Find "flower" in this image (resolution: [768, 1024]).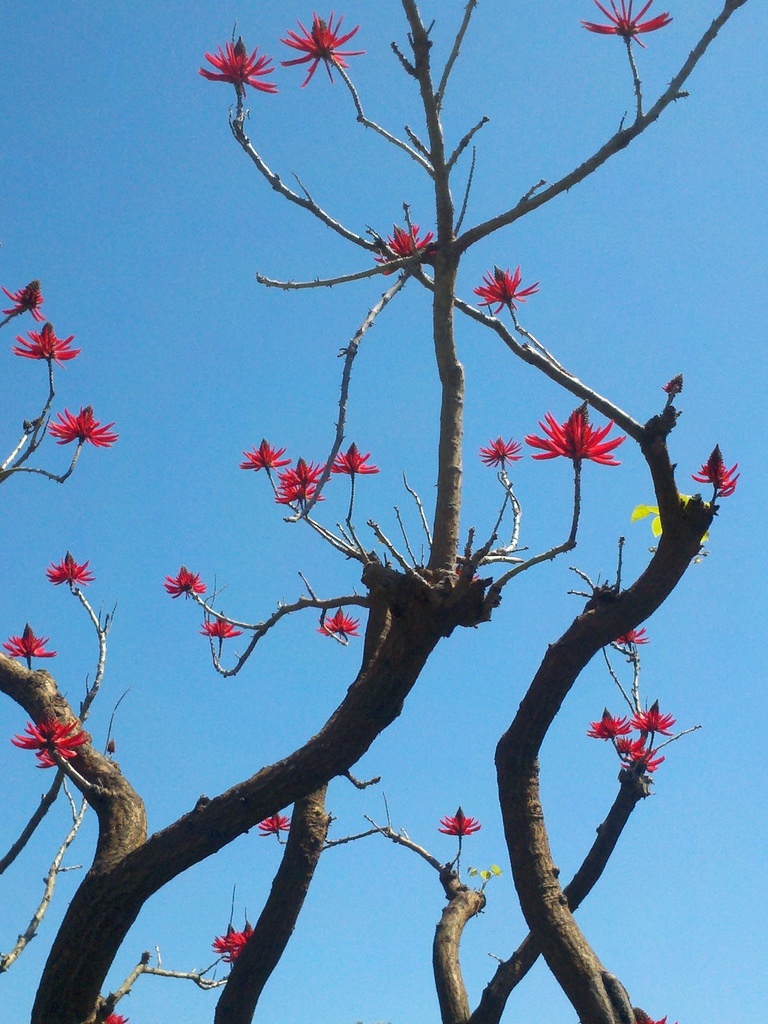
l=644, t=693, r=679, b=732.
